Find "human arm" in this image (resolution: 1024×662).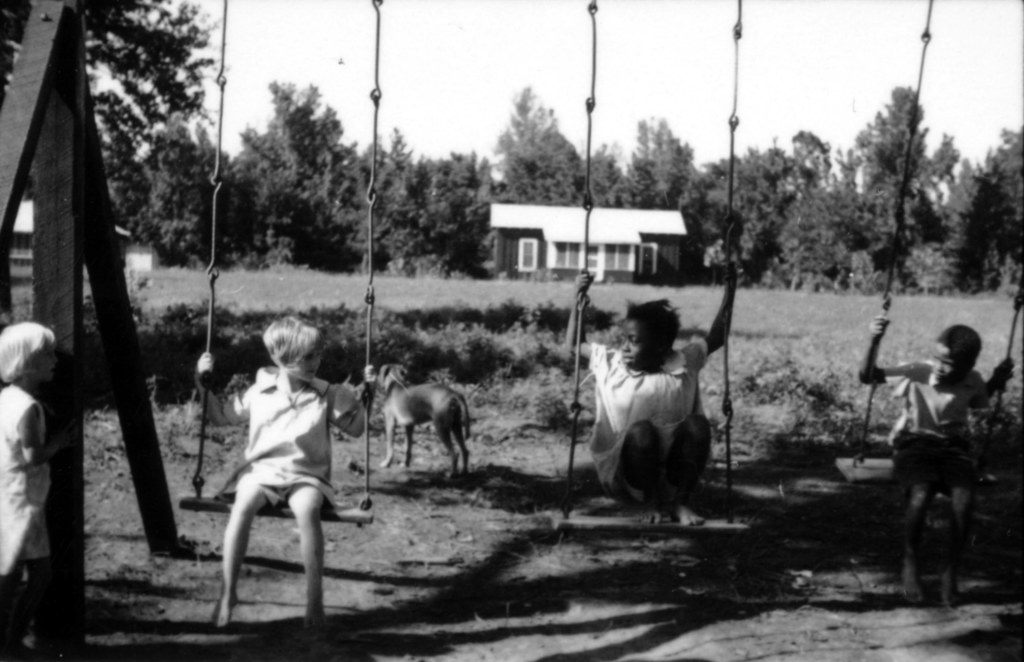
[564,271,592,368].
